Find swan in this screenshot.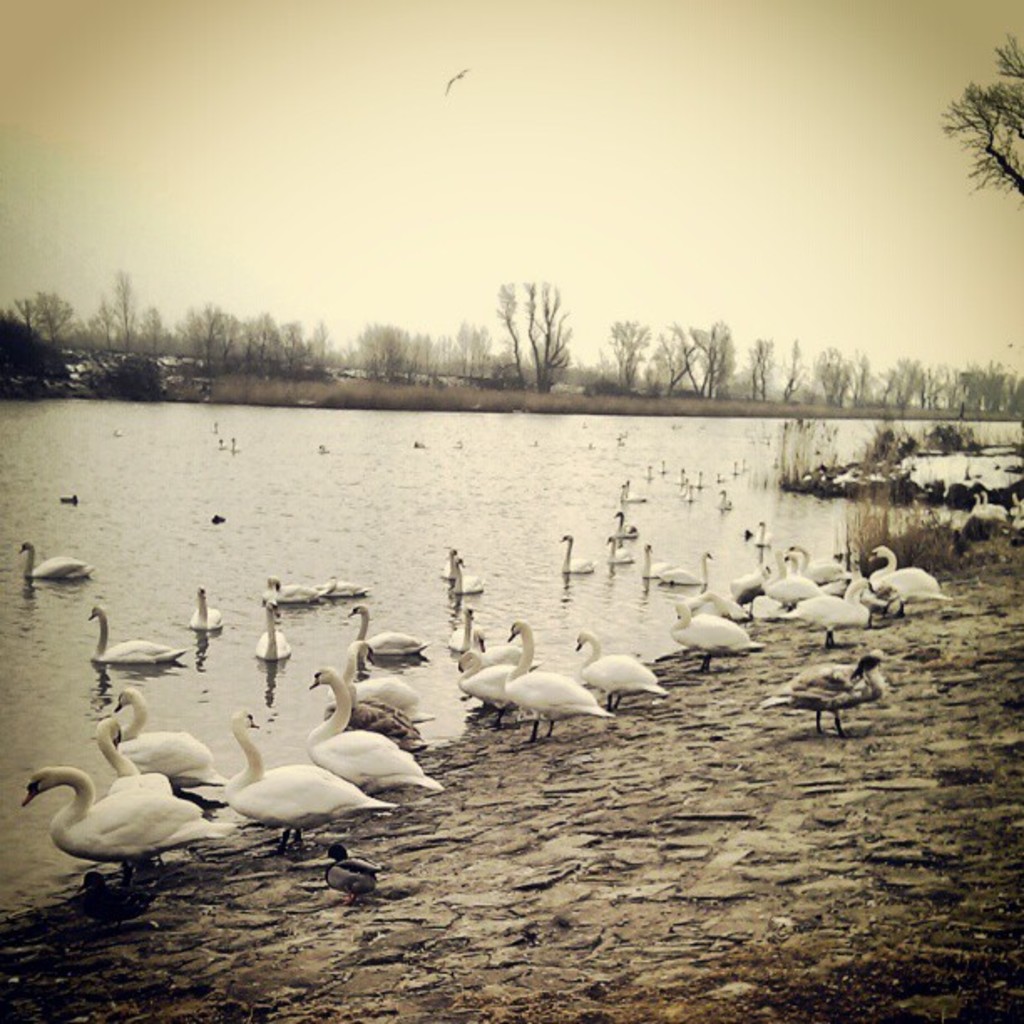
The bounding box for swan is pyautogui.locateOnScreen(755, 517, 780, 552).
